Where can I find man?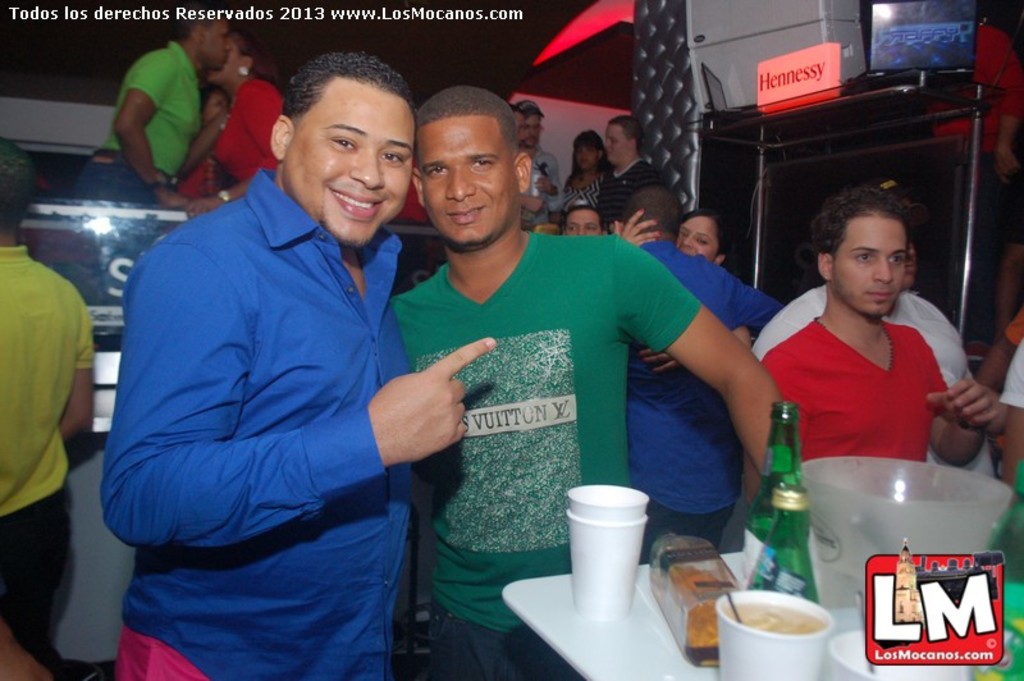
You can find it at <bbox>762, 188, 1001, 469</bbox>.
